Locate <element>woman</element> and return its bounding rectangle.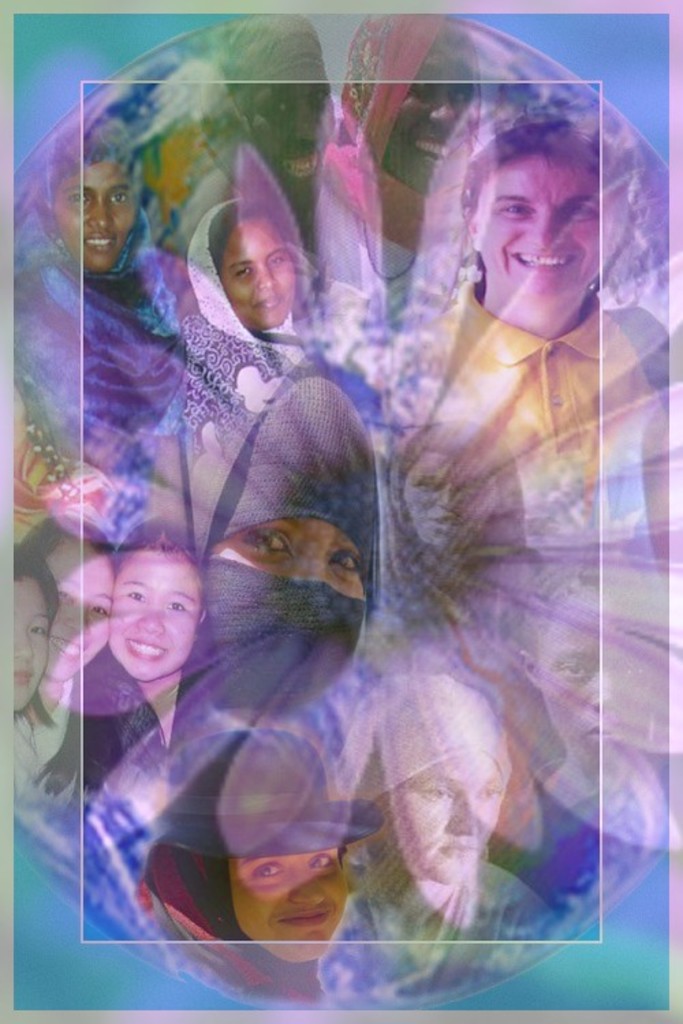
box=[1, 541, 61, 800].
